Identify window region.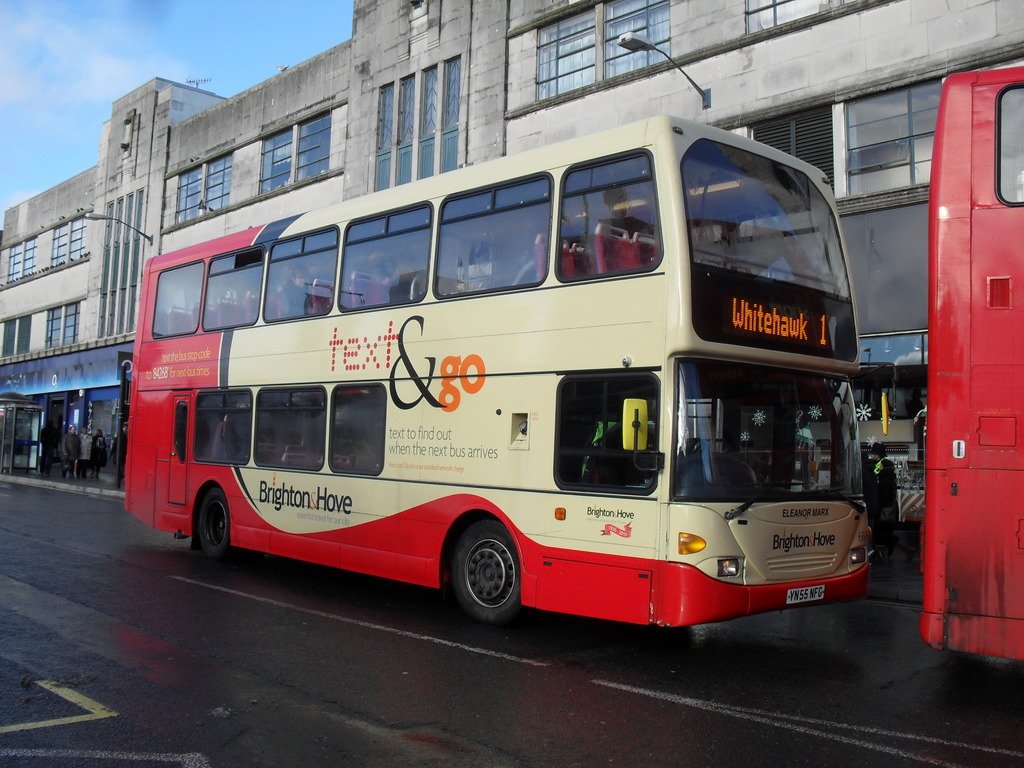
Region: crop(128, 283, 136, 333).
